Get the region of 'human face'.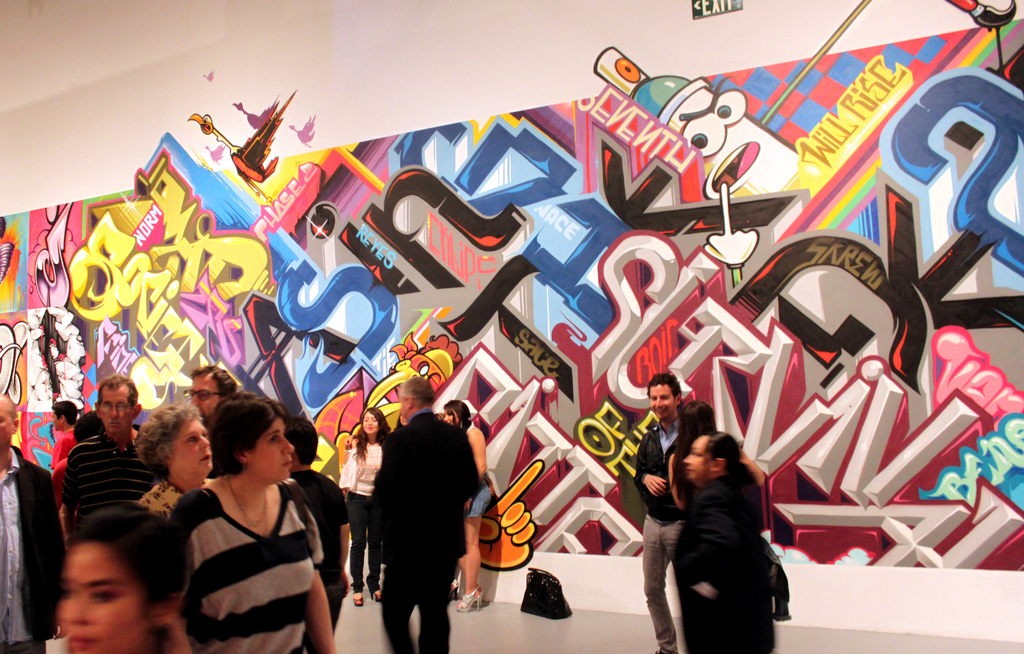
<box>361,410,381,435</box>.
